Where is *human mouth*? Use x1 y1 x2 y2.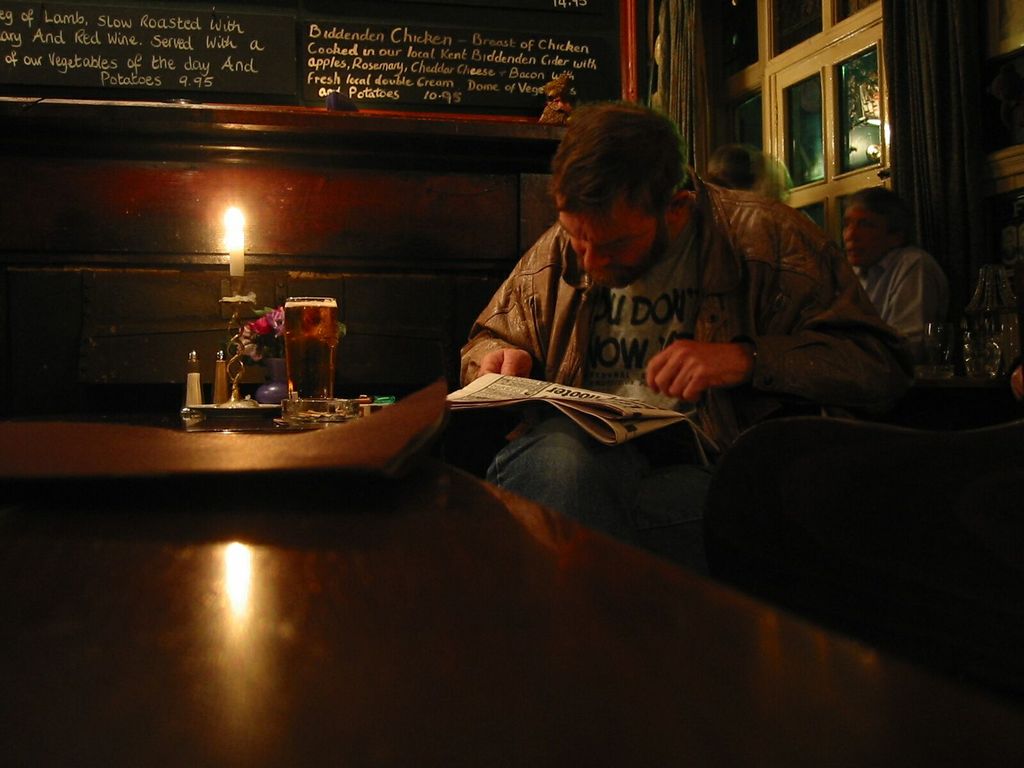
583 273 620 289.
